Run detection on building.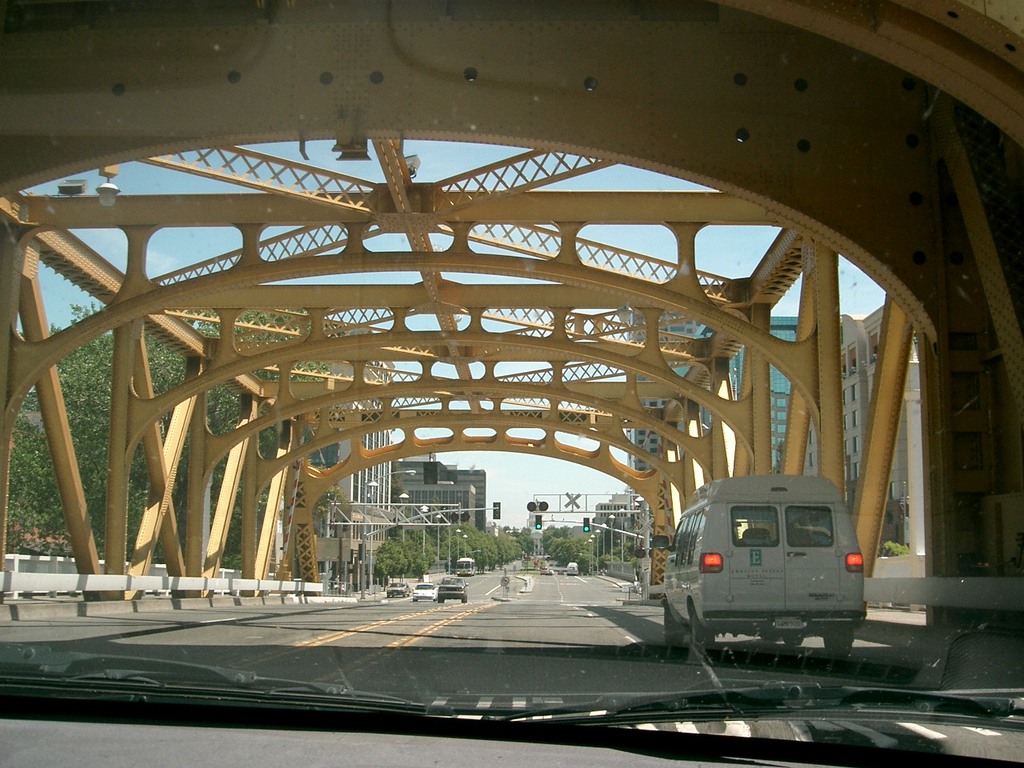
Result: [824,294,932,558].
